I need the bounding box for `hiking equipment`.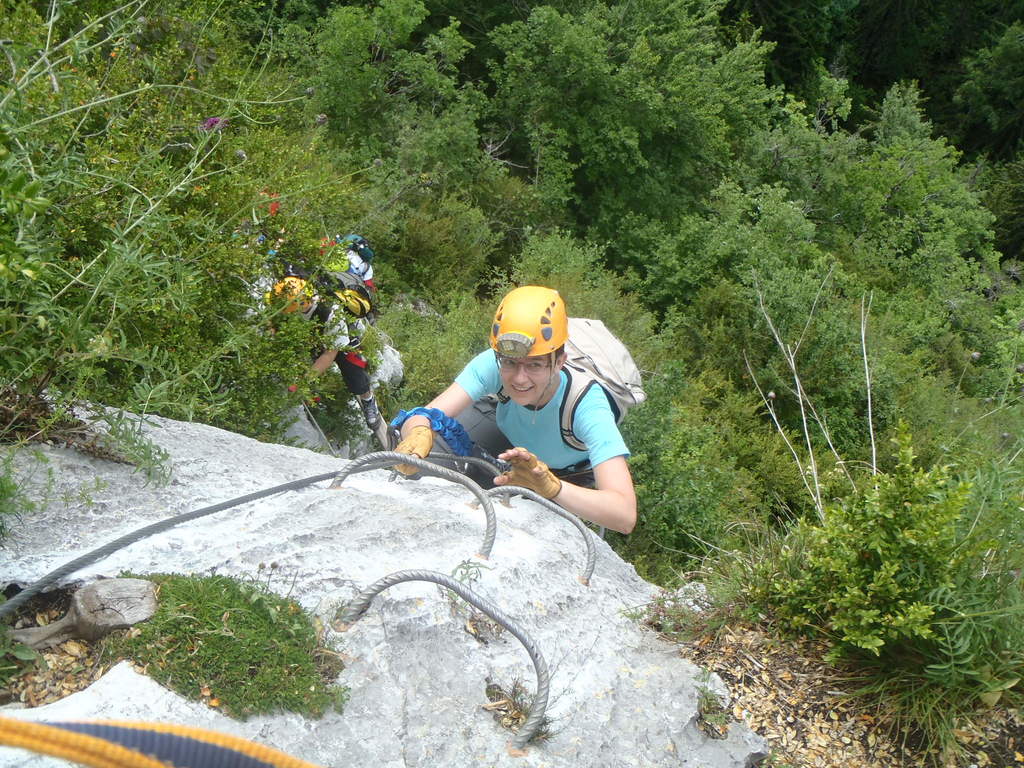
Here it is: rect(255, 190, 280, 215).
